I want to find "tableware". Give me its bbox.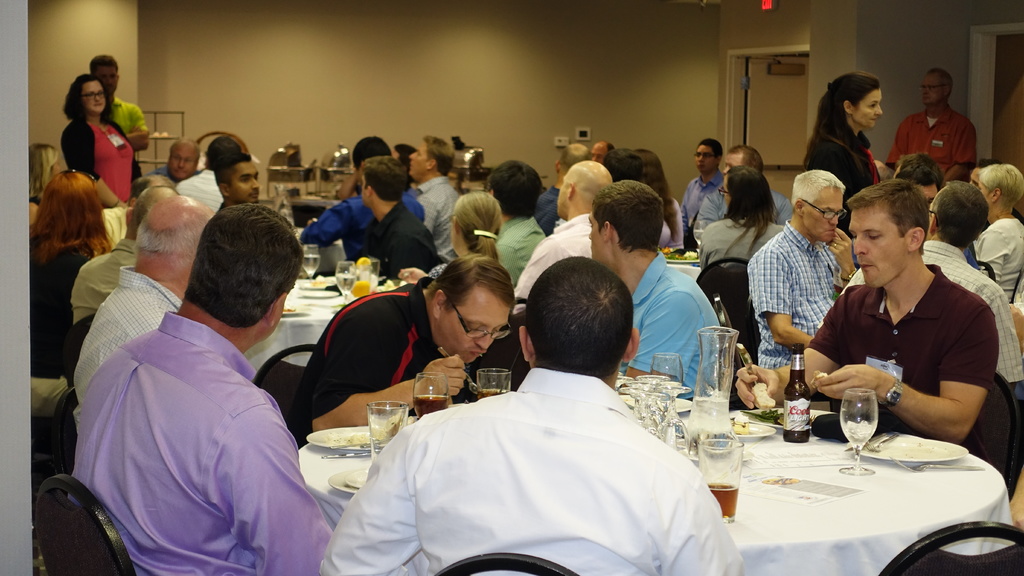
{"x1": 292, "y1": 284, "x2": 342, "y2": 296}.
